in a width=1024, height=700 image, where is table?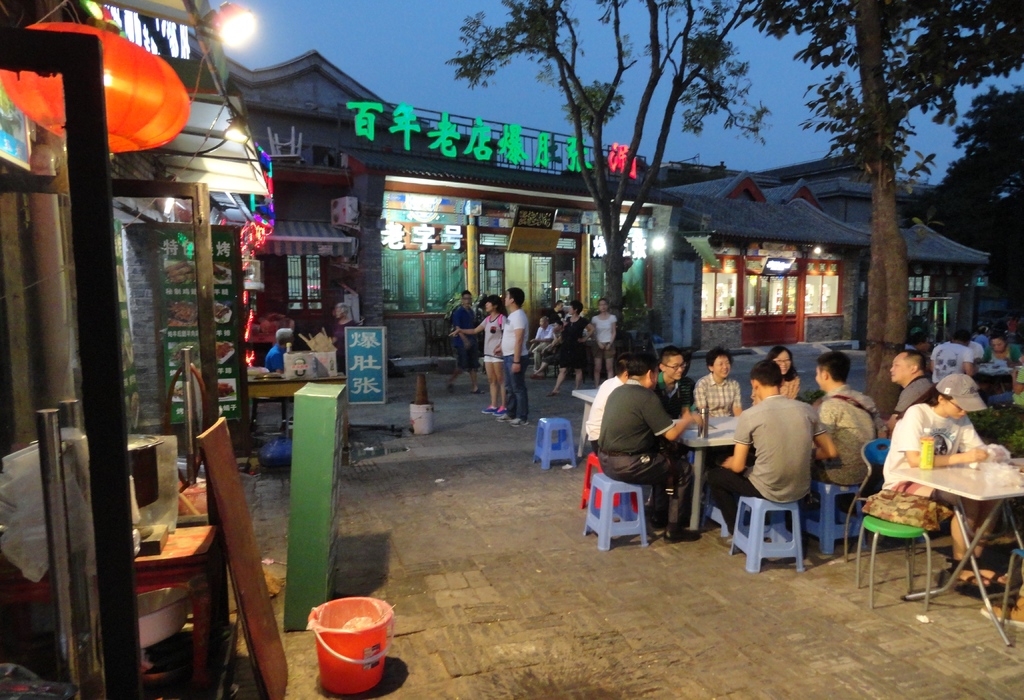
box(824, 411, 1014, 605).
